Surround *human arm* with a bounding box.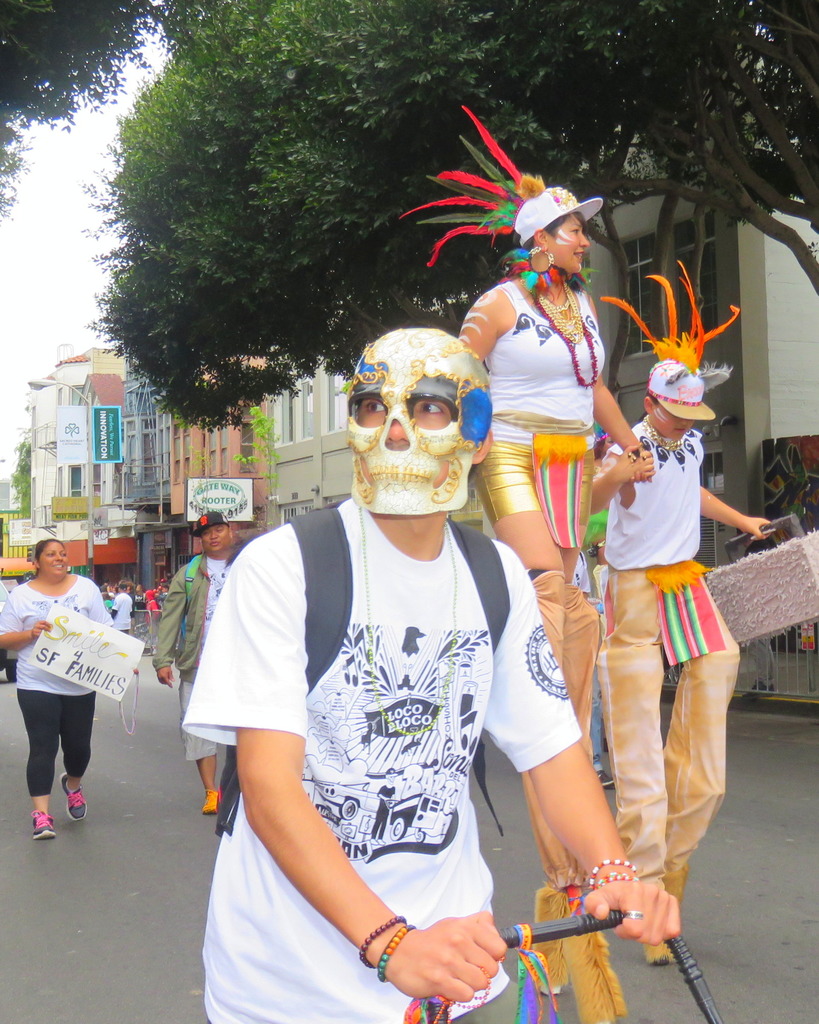
574 424 660 533.
